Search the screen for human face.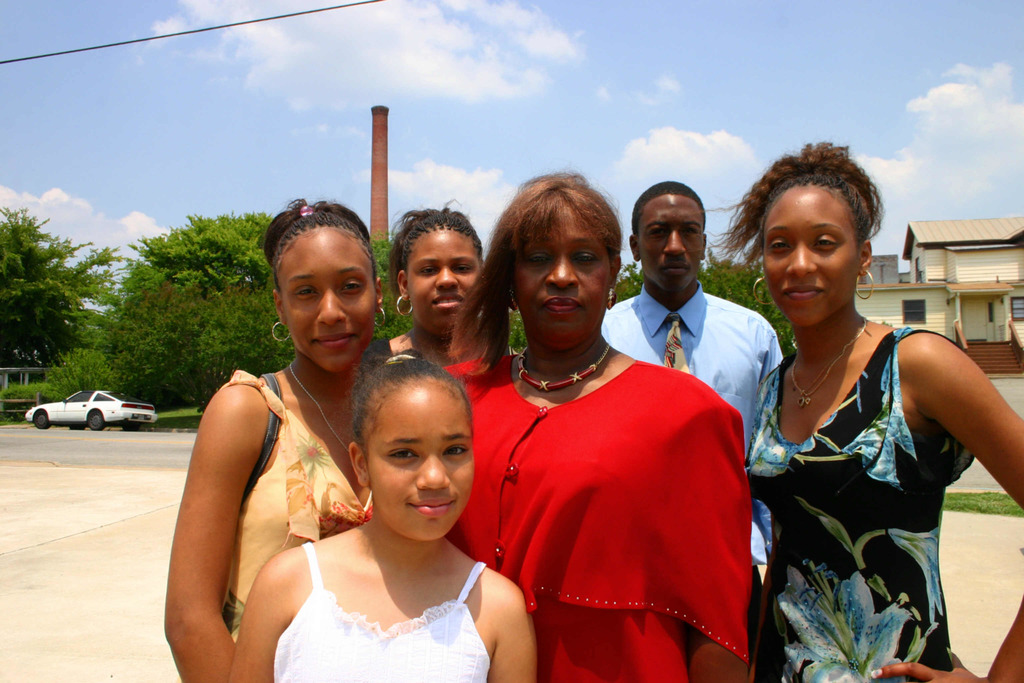
Found at <region>636, 198, 704, 295</region>.
